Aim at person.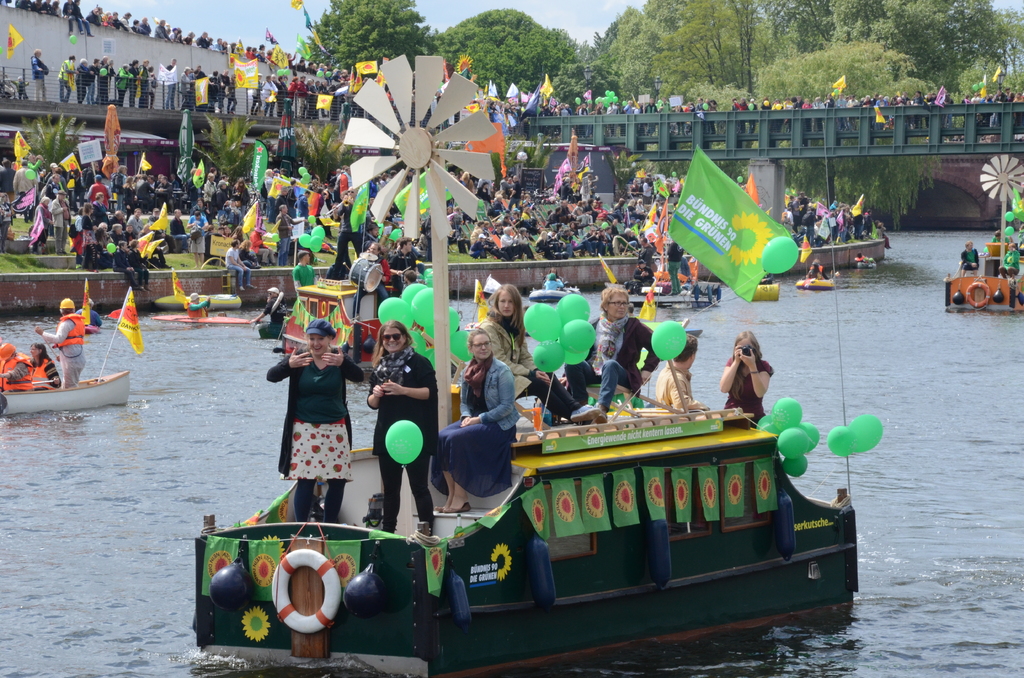
Aimed at rect(433, 325, 516, 510).
